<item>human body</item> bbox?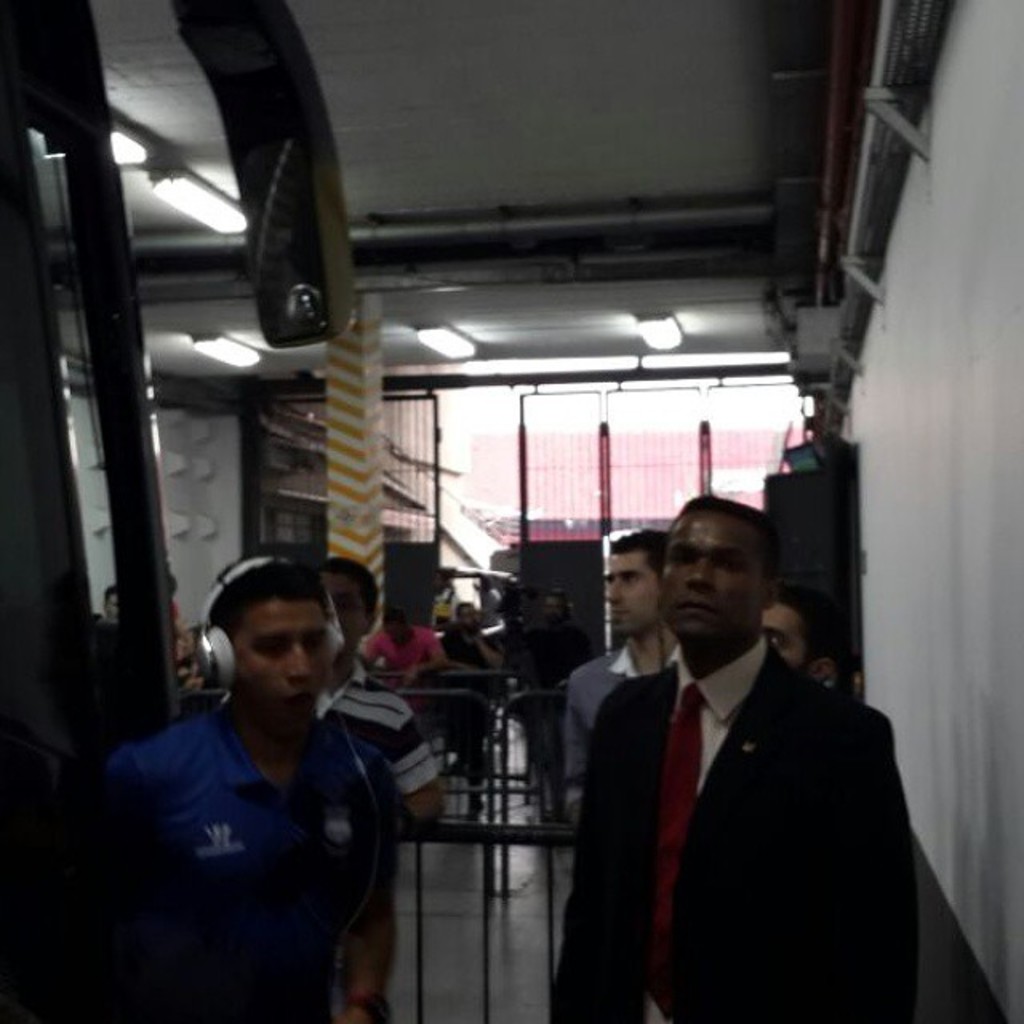
locate(94, 552, 394, 1022)
